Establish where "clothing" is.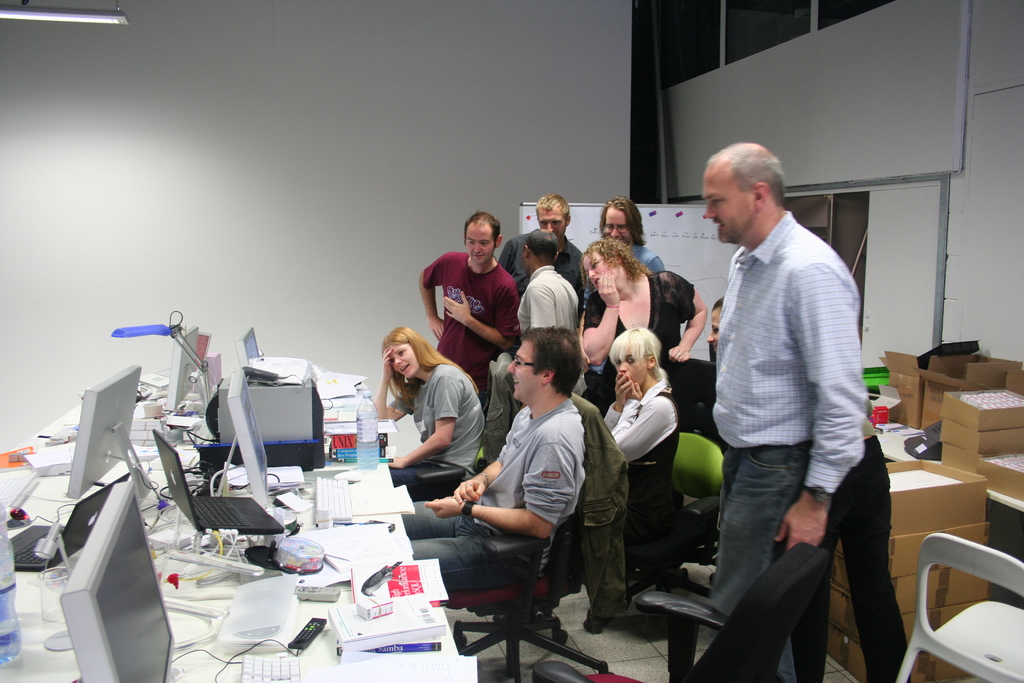
Established at detection(387, 349, 482, 497).
